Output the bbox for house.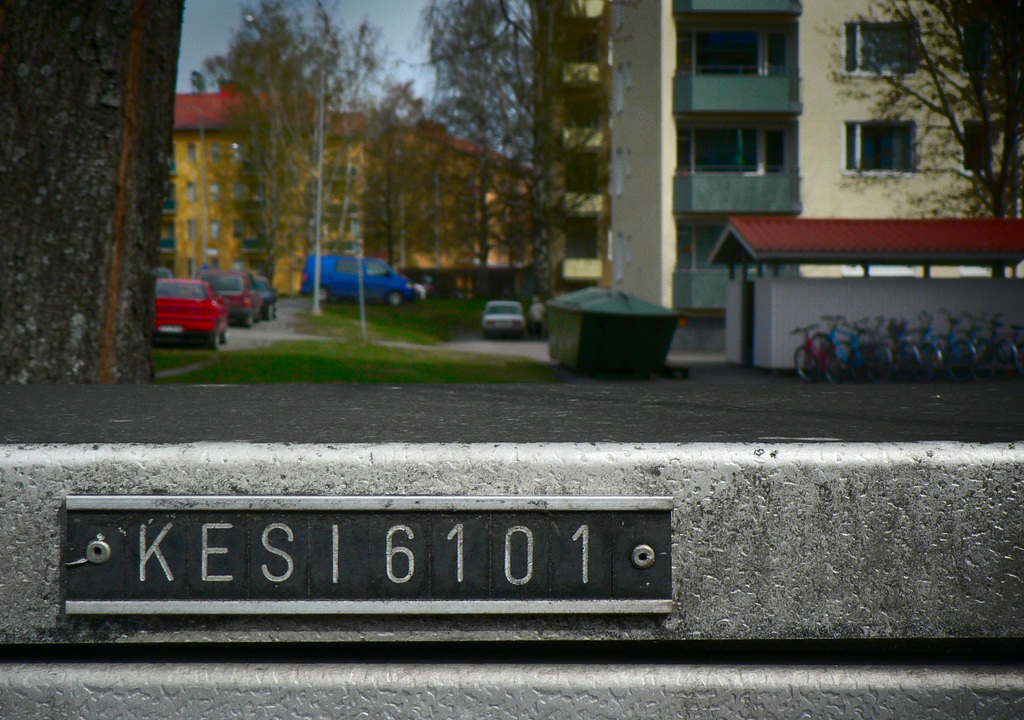
box(531, 0, 1015, 357).
